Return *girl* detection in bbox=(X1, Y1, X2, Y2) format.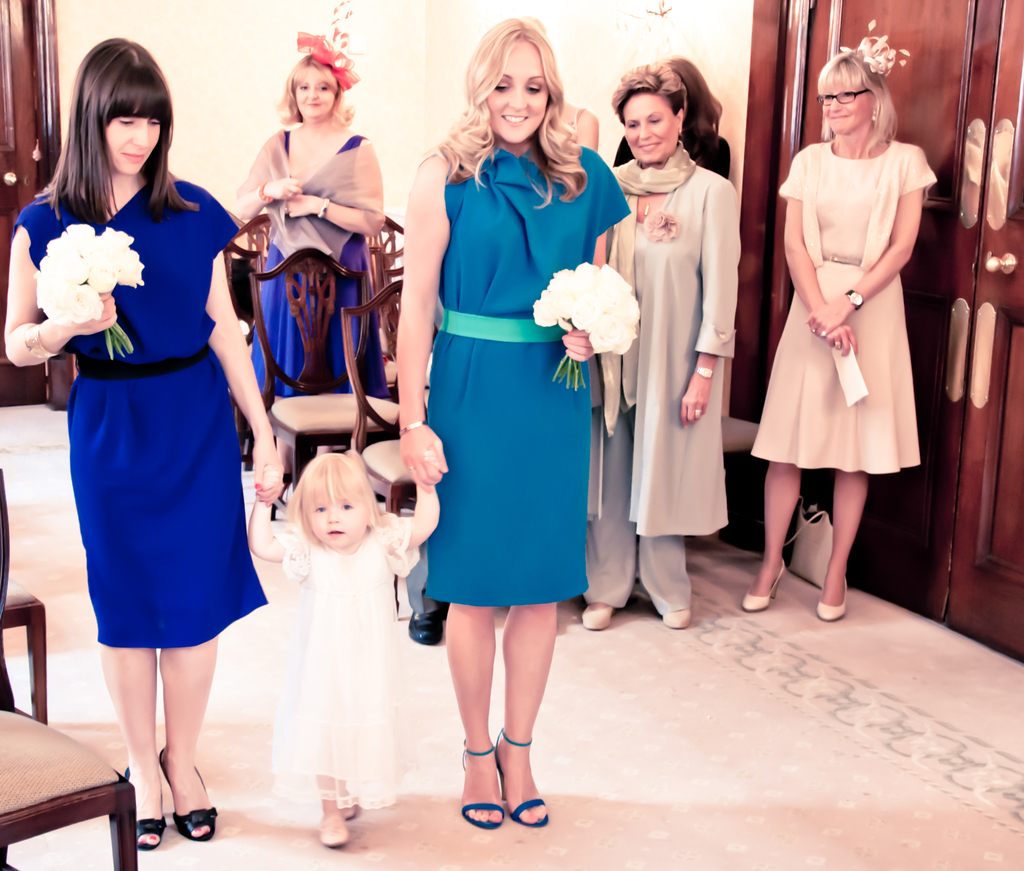
bbox=(247, 444, 443, 849).
